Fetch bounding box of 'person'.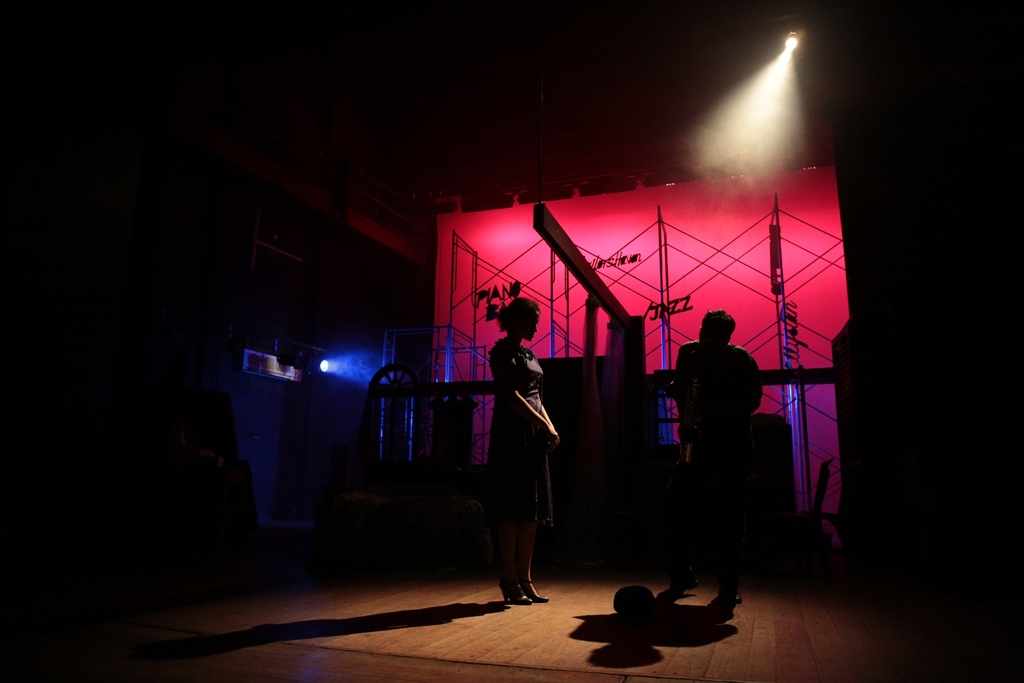
Bbox: BBox(476, 284, 570, 614).
